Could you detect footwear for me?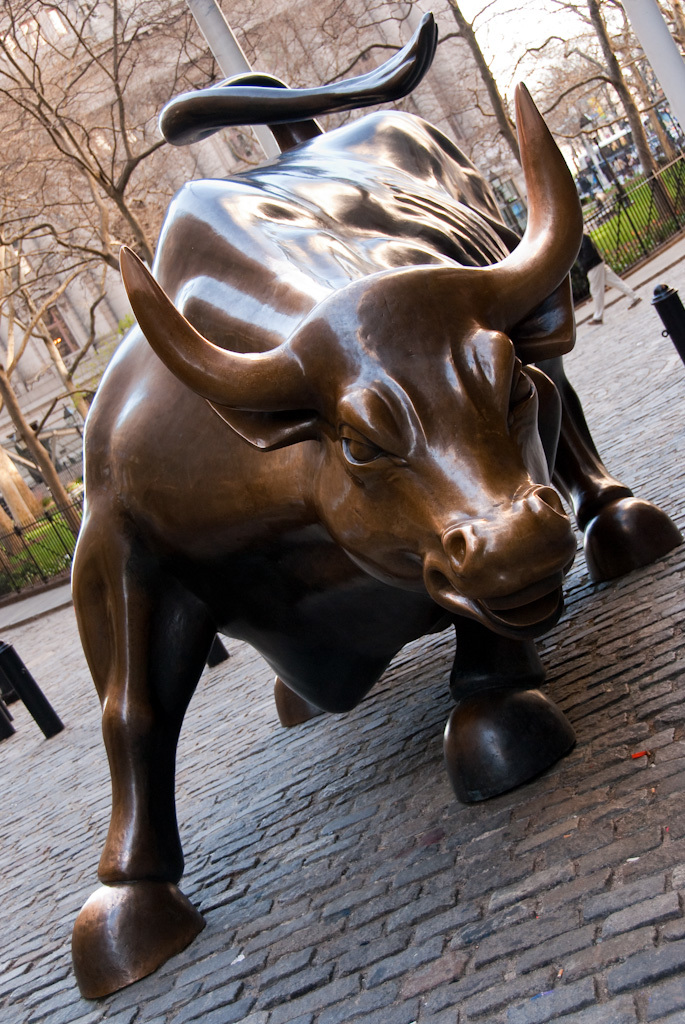
Detection result: {"left": 588, "top": 318, "right": 603, "bottom": 325}.
